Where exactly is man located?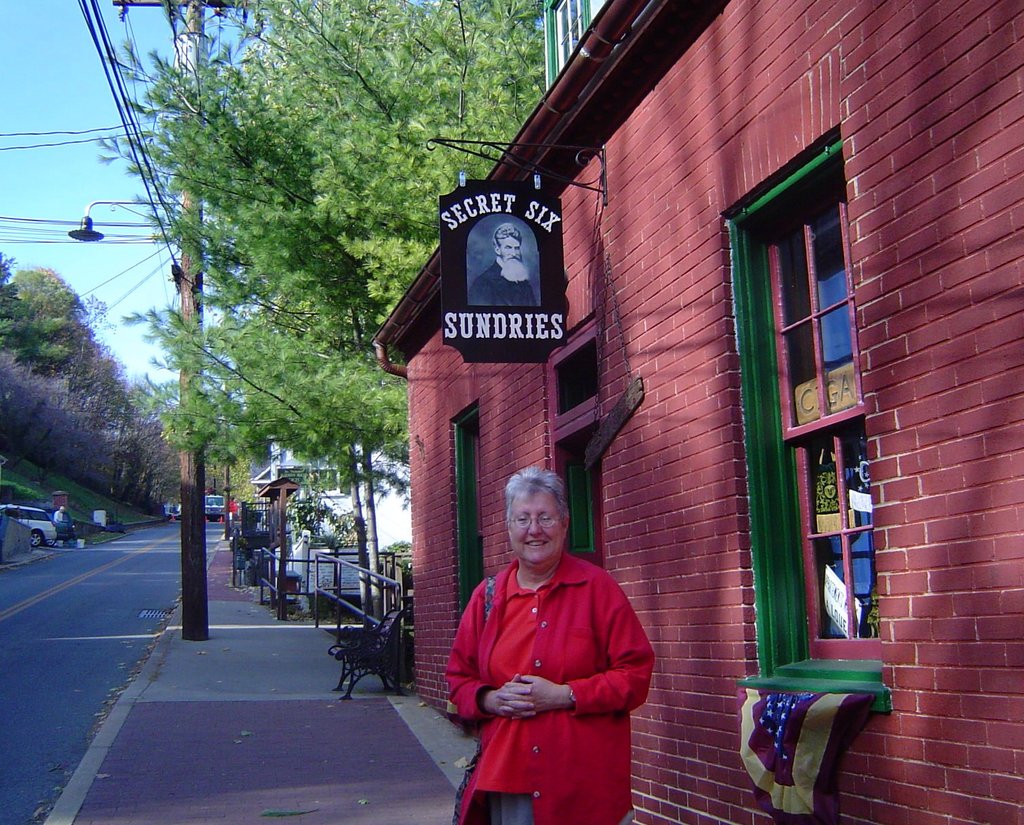
Its bounding box is x1=54 y1=504 x2=76 y2=543.
